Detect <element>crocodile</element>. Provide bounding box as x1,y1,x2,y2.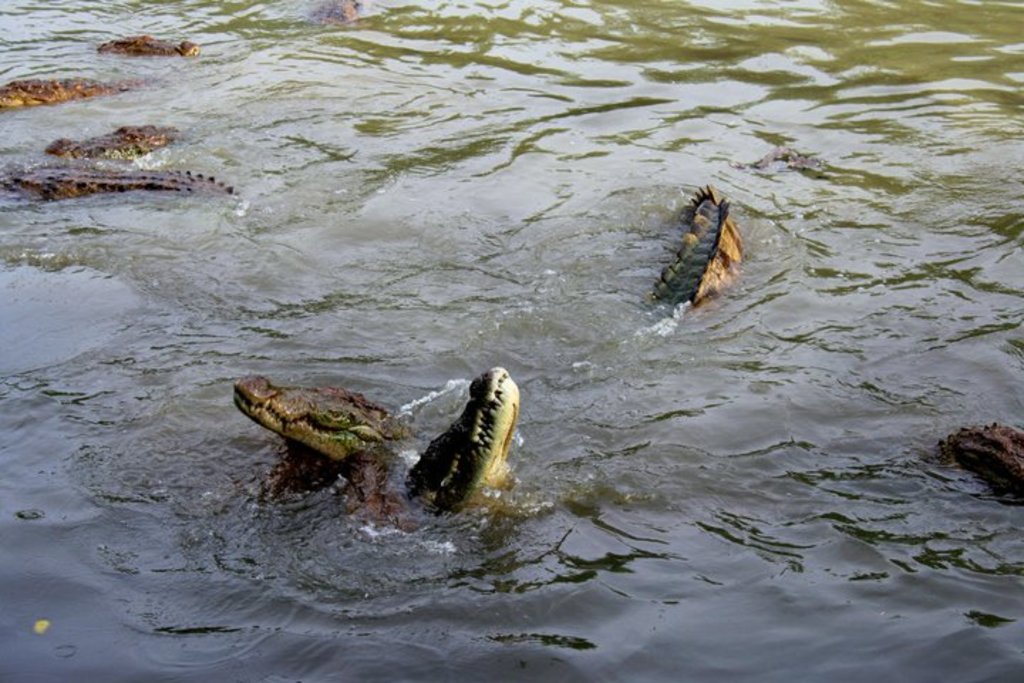
650,186,742,306.
